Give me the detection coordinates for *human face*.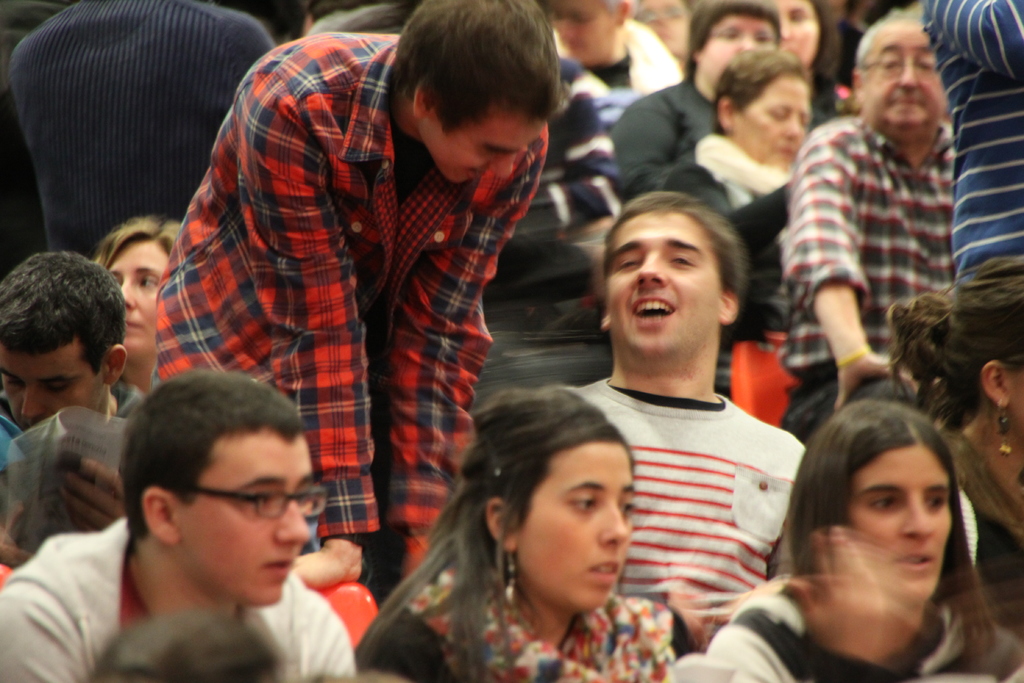
515/443/635/613.
